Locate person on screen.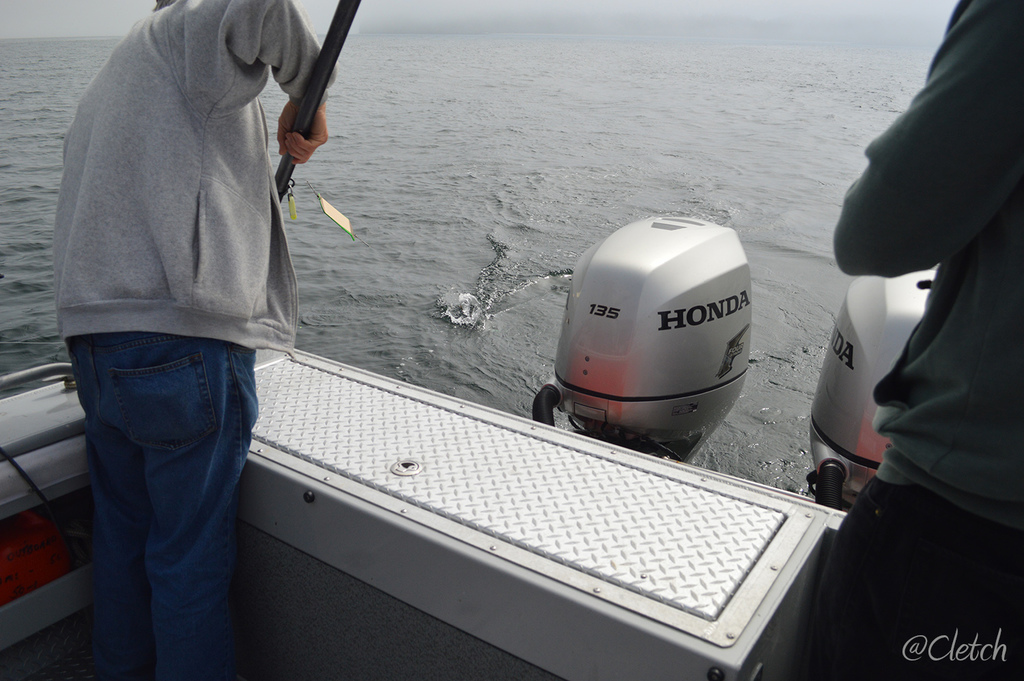
On screen at crop(53, 0, 337, 680).
